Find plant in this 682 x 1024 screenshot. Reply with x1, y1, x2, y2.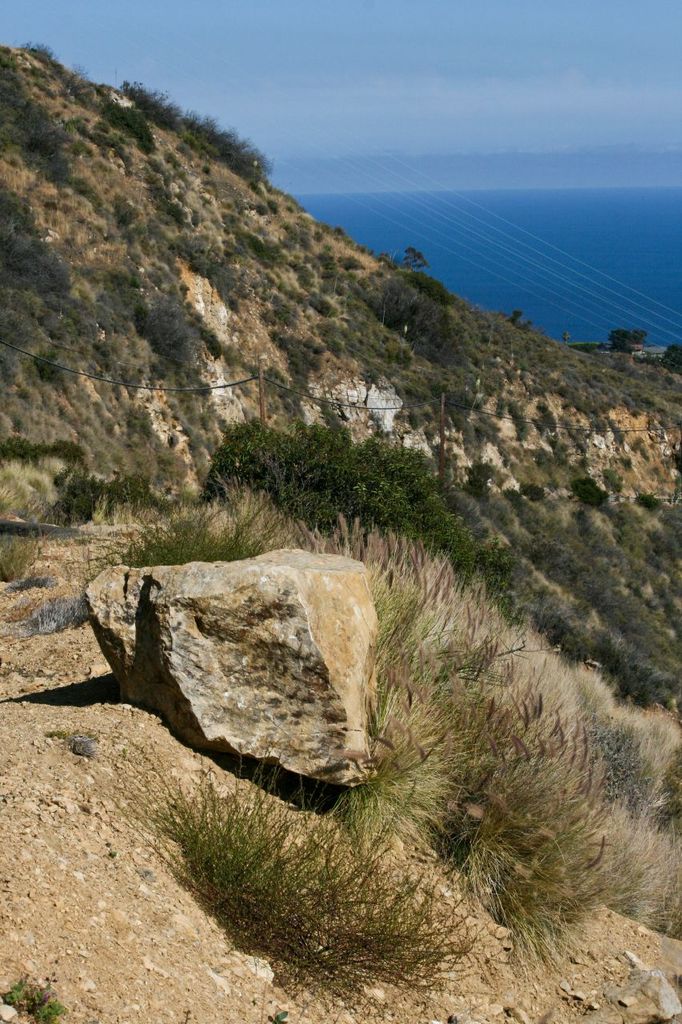
193, 394, 539, 637.
